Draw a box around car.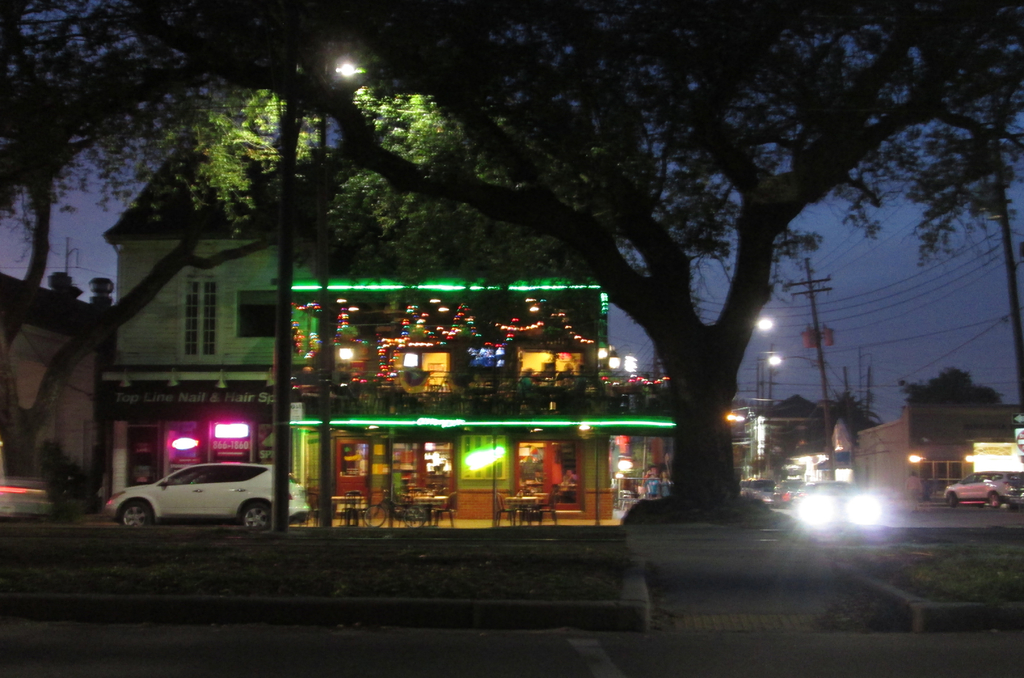
pyautogui.locateOnScreen(108, 459, 276, 533).
